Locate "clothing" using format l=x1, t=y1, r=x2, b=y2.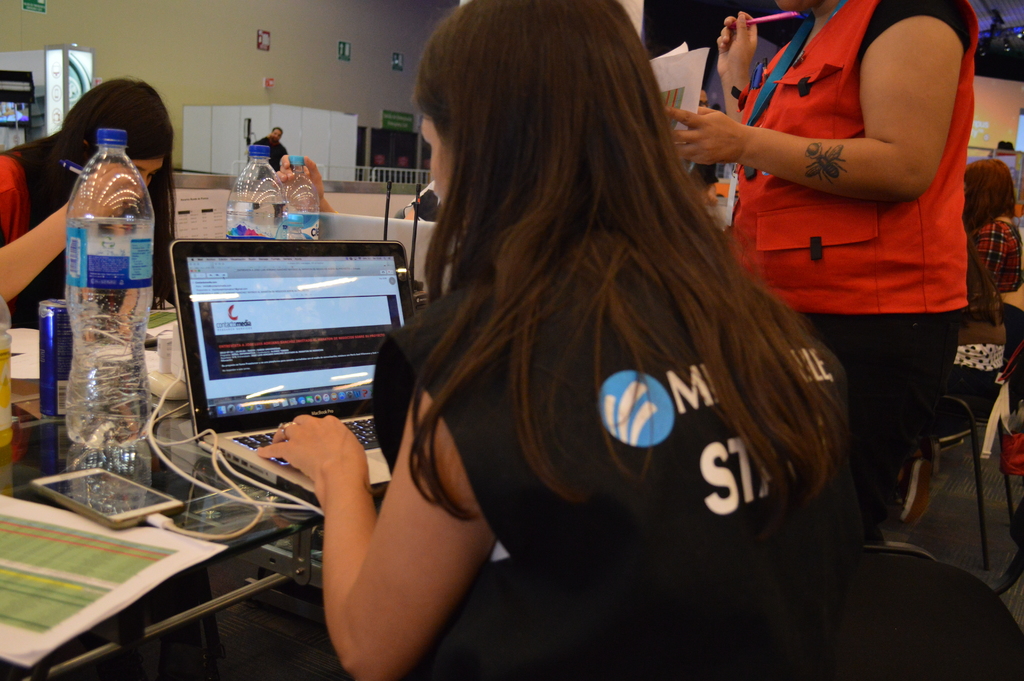
l=250, t=136, r=282, b=177.
